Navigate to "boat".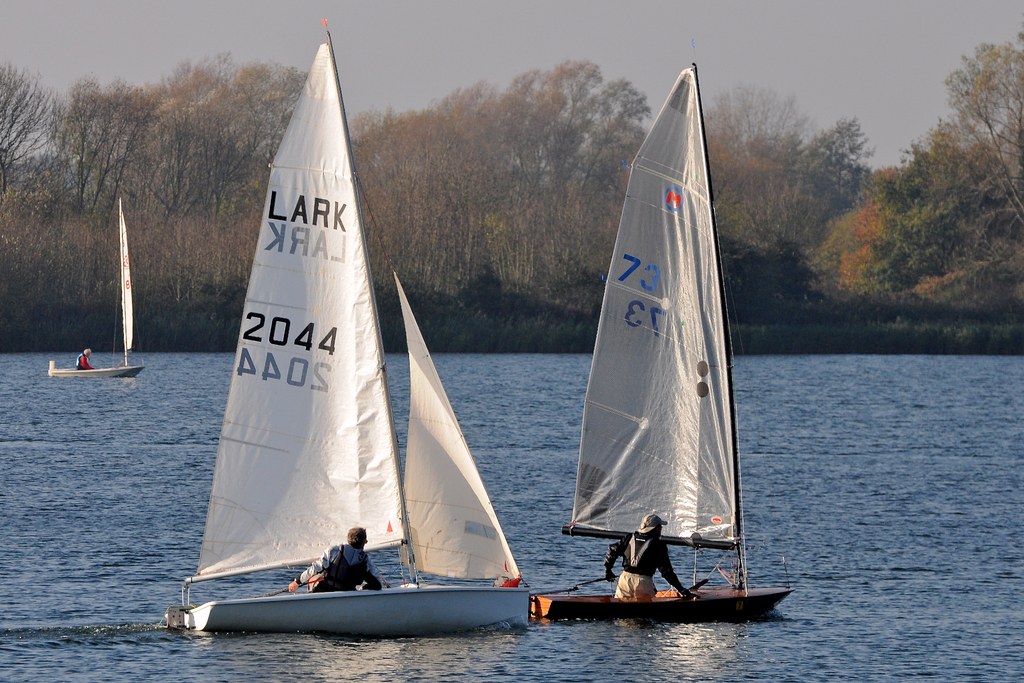
Navigation target: x1=164 y1=16 x2=532 y2=641.
